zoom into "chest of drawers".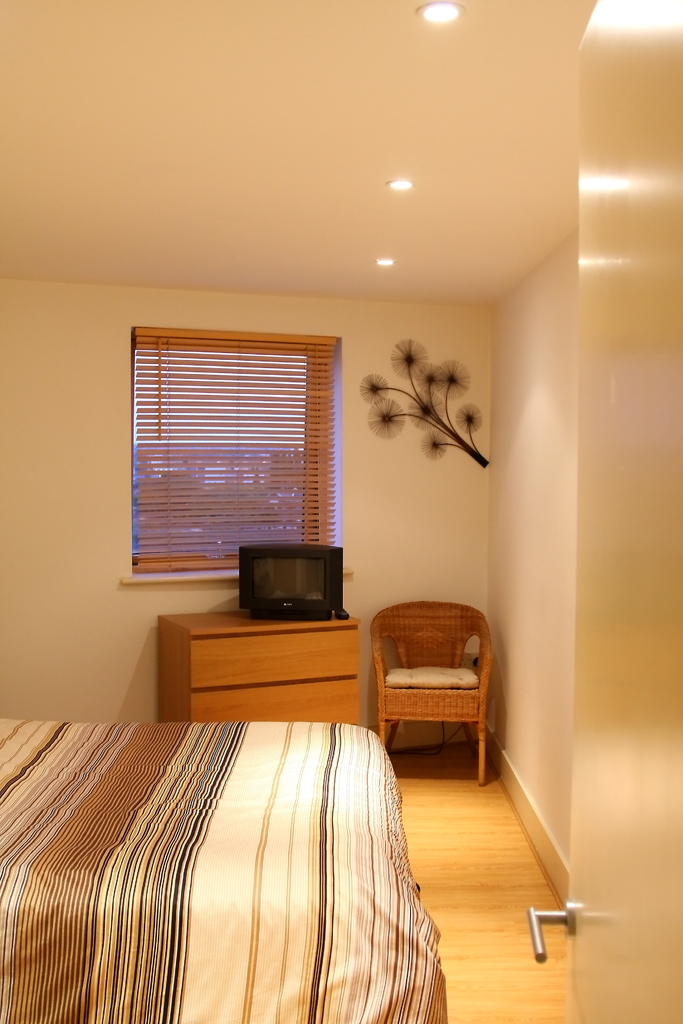
Zoom target: box(156, 604, 358, 726).
